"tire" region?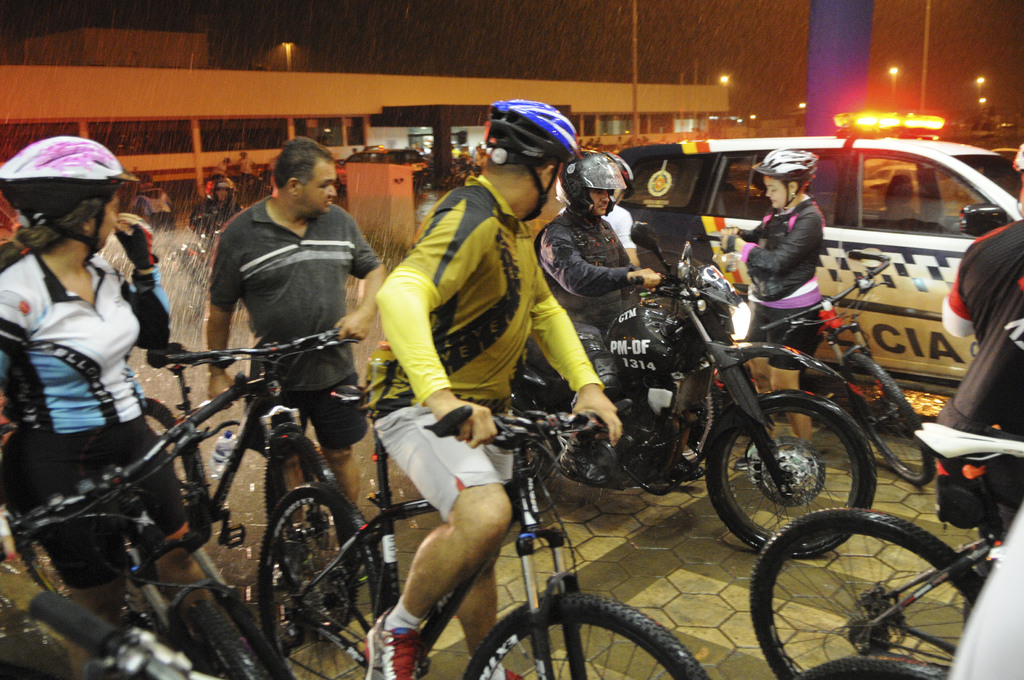
<region>842, 345, 932, 487</region>
